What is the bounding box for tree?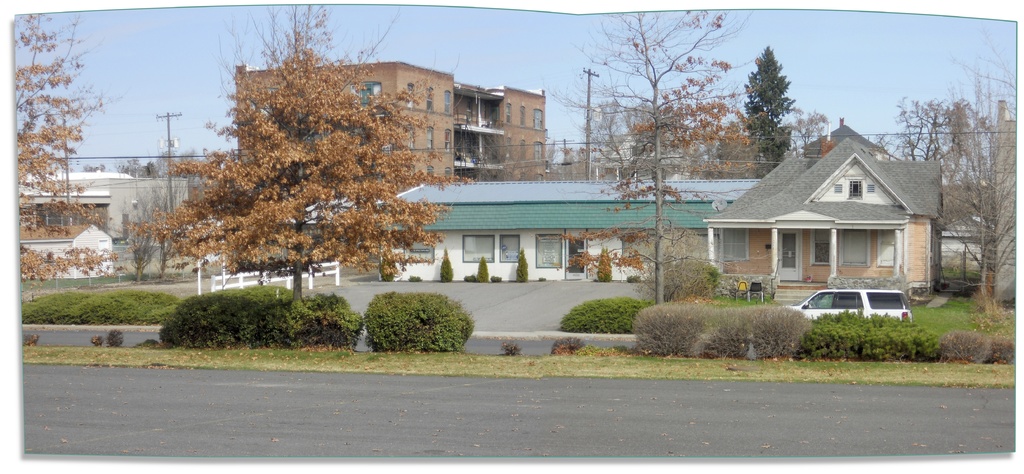
pyautogui.locateOnScreen(148, 2, 436, 317).
